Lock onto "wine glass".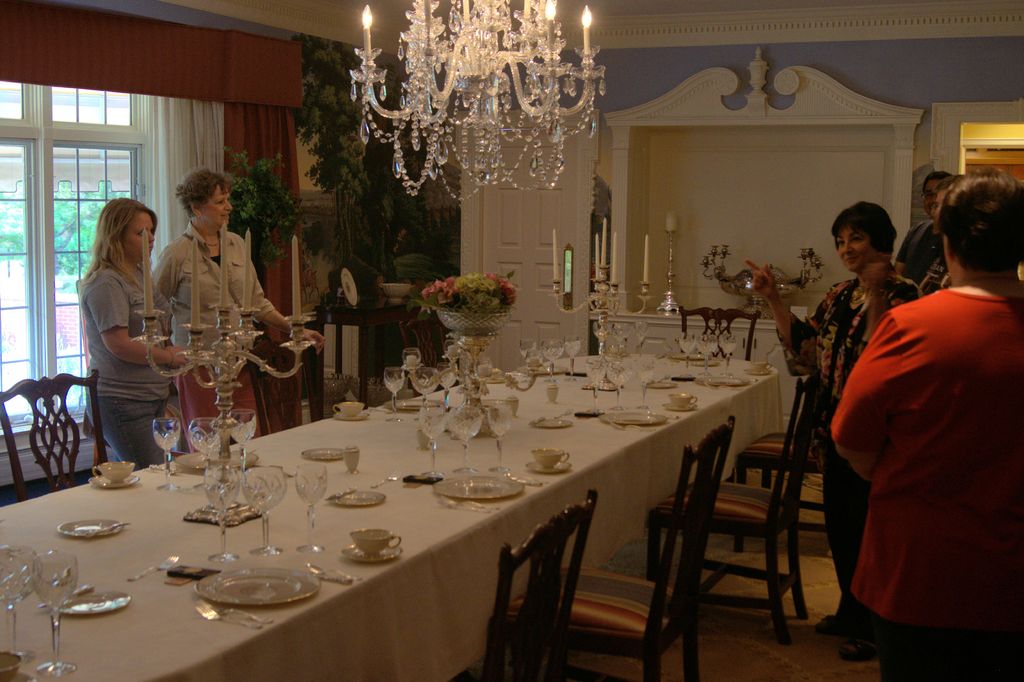
Locked: <bbox>207, 469, 243, 559</bbox>.
